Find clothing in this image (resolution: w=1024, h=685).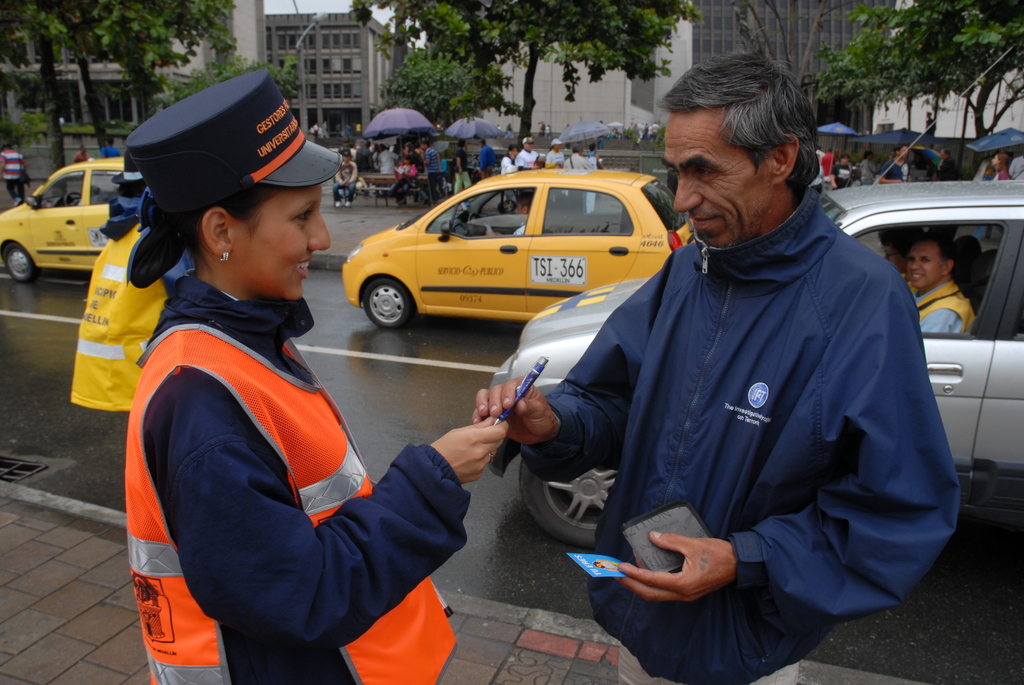
crop(76, 153, 87, 159).
